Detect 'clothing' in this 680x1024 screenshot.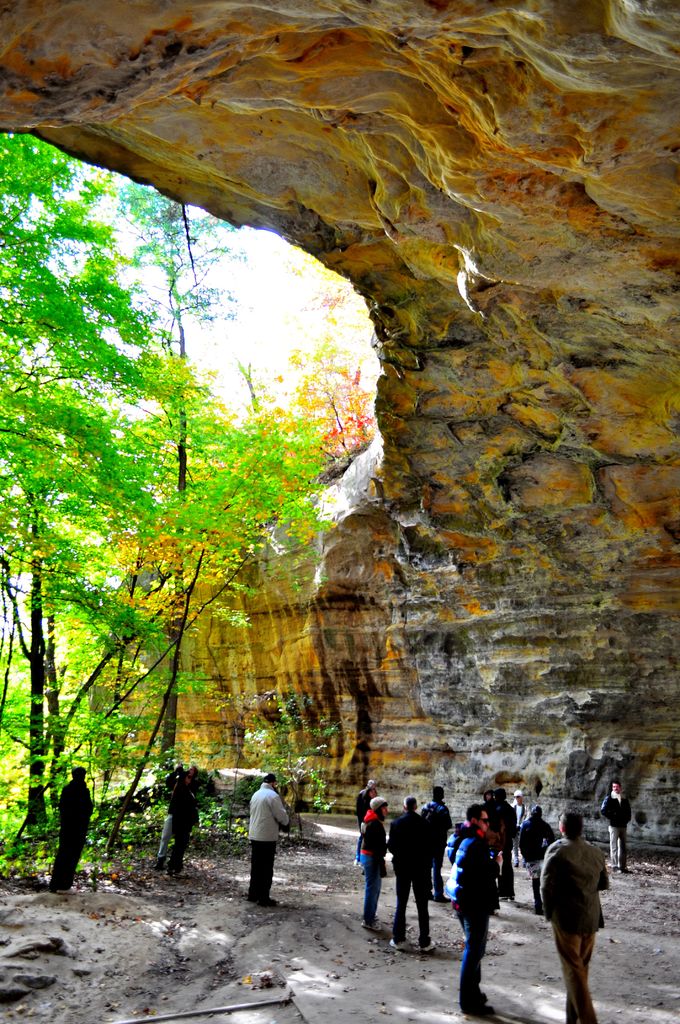
Detection: x1=521 y1=815 x2=560 y2=899.
